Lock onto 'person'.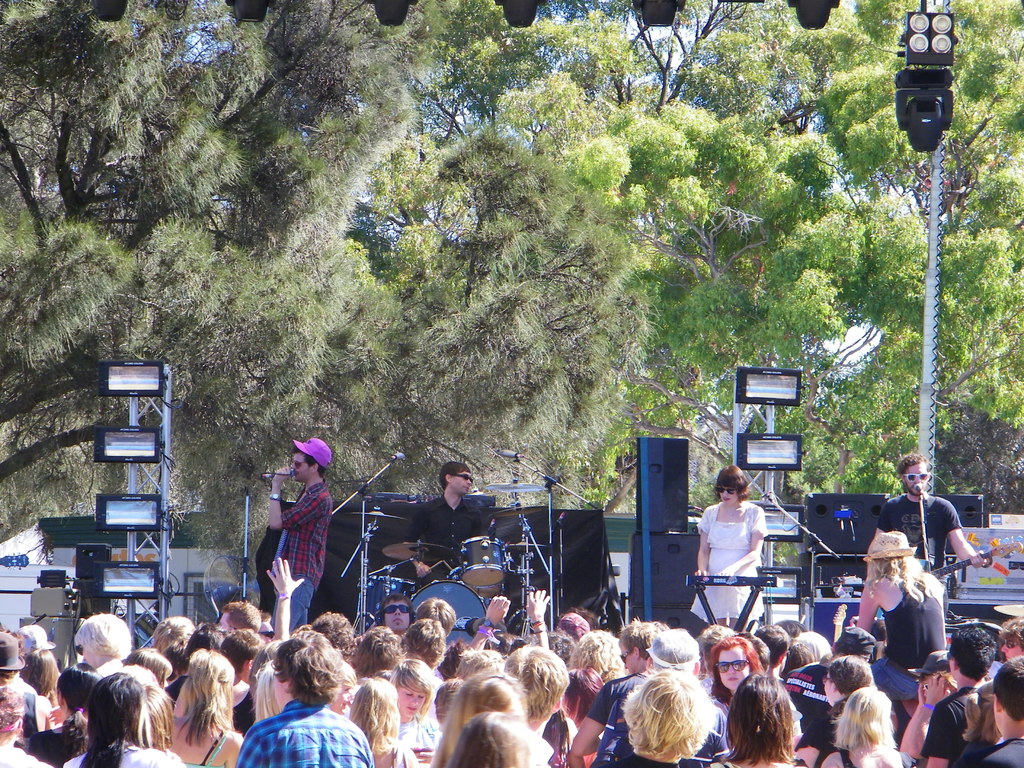
Locked: bbox=[173, 651, 243, 767].
